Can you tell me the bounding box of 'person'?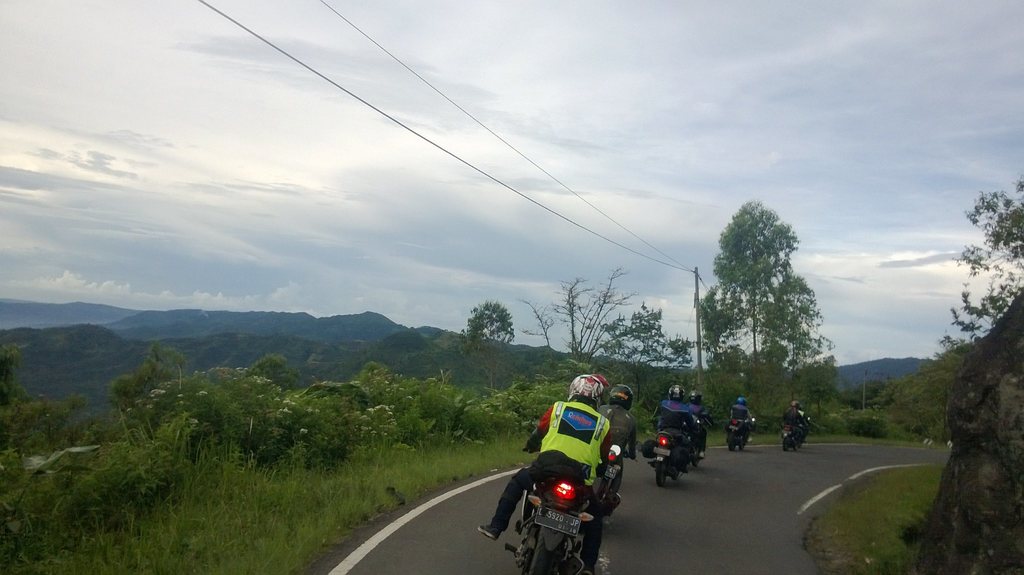
bbox=(728, 395, 754, 442).
